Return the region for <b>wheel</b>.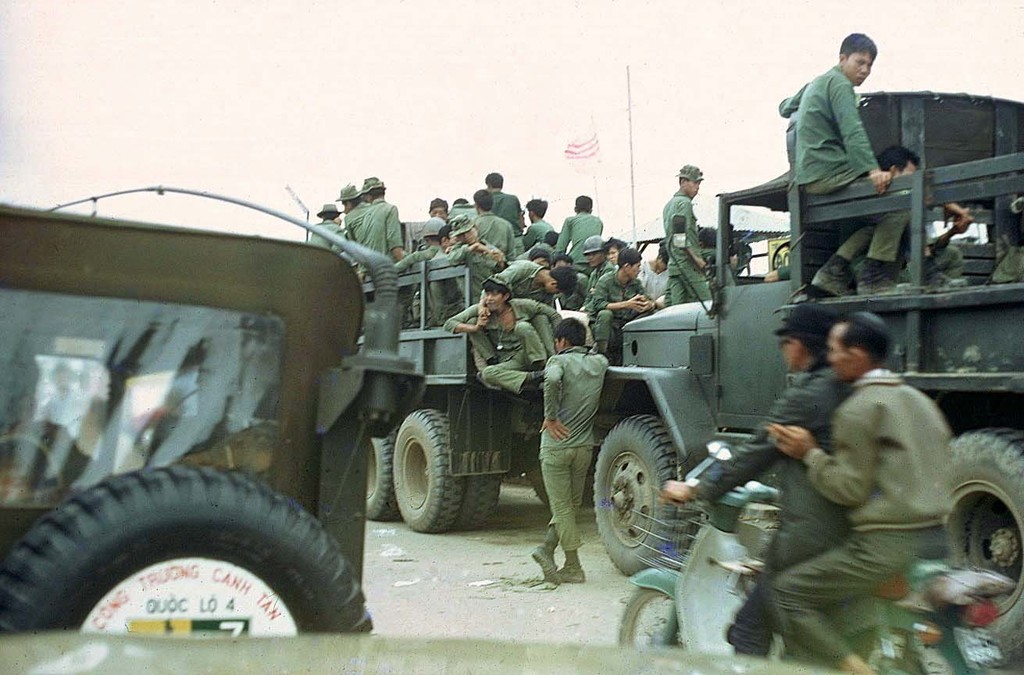
box(392, 408, 462, 531).
